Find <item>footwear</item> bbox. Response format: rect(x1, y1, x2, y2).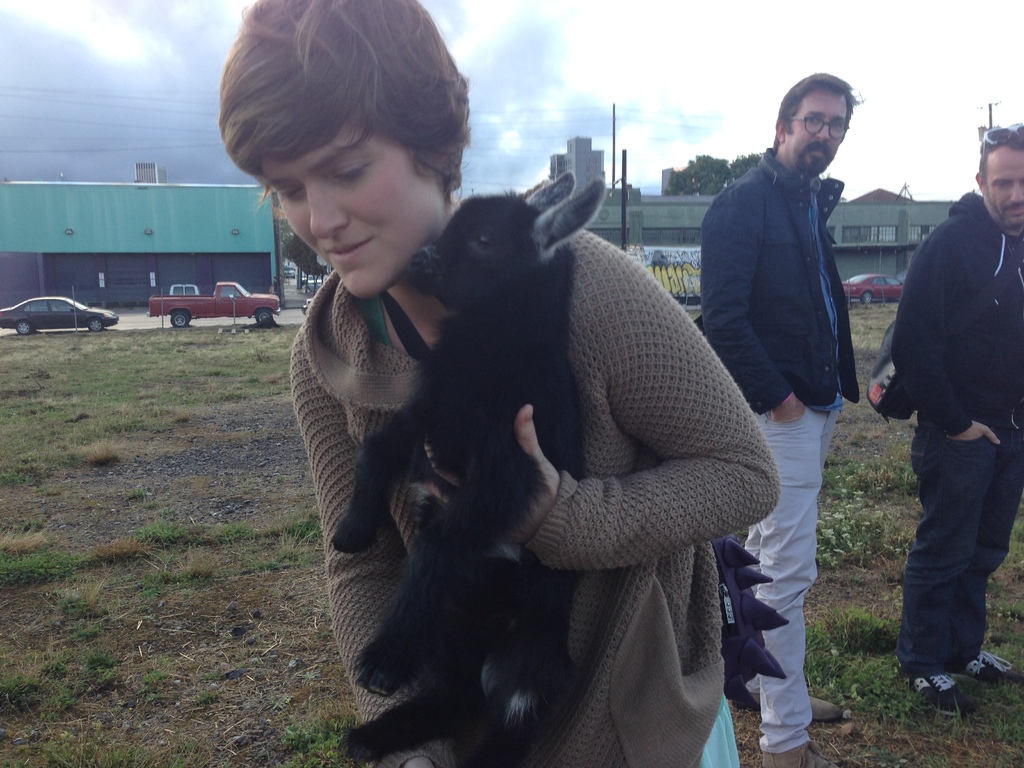
rect(961, 647, 1023, 685).
